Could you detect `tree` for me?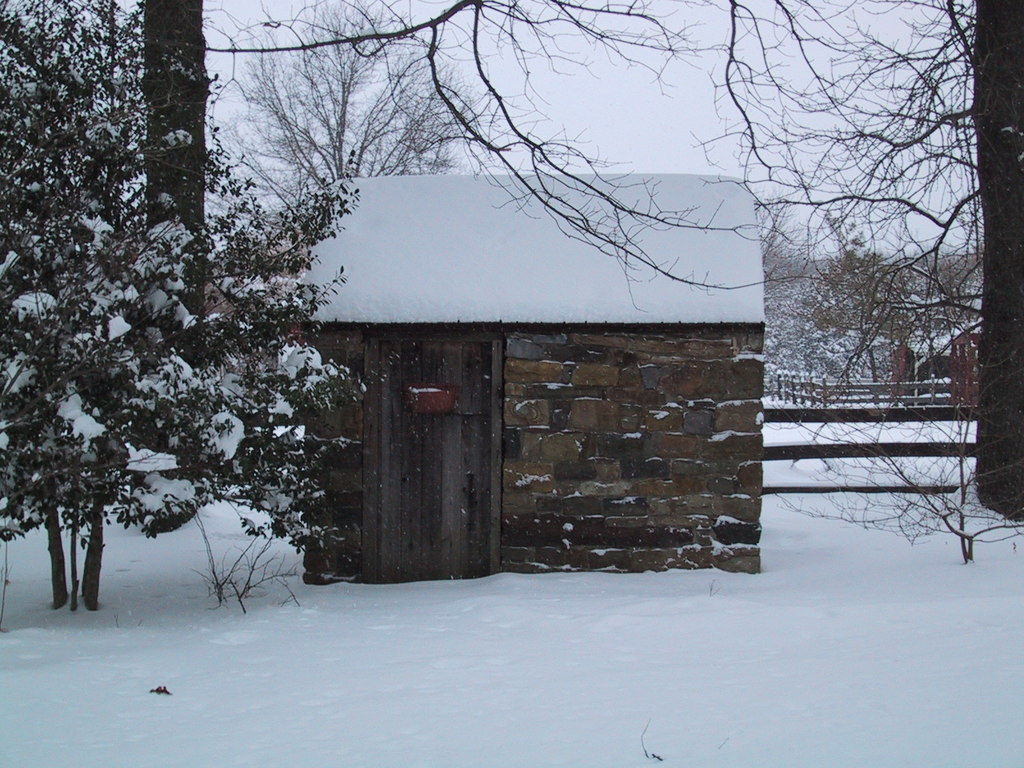
Detection result: [0,0,356,608].
